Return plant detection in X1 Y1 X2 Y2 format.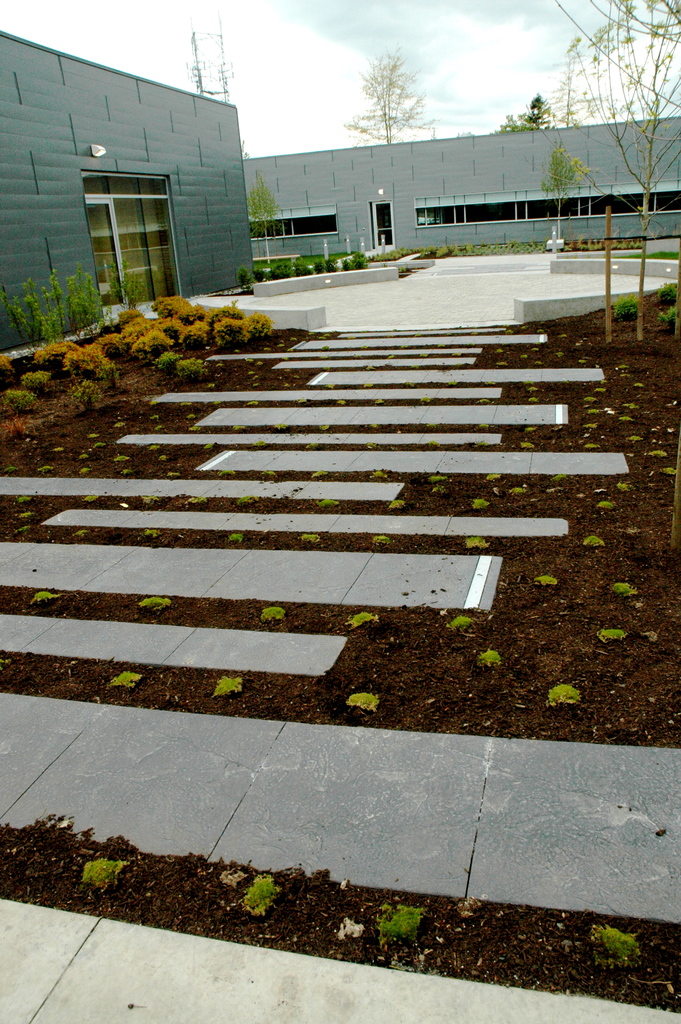
490 472 506 481.
